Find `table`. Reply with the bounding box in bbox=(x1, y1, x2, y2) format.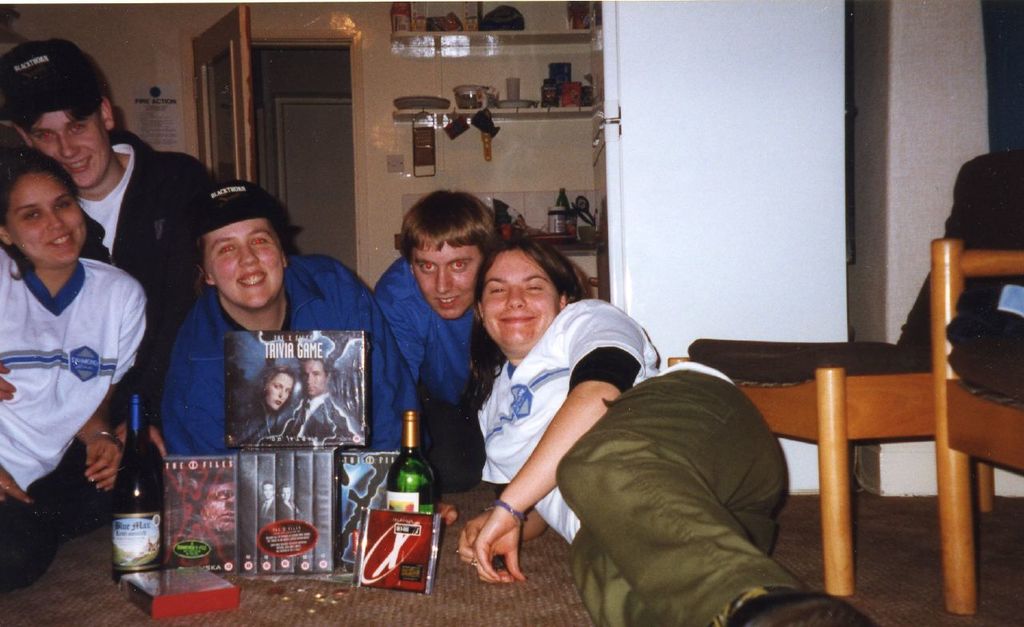
bbox=(0, 361, 671, 619).
